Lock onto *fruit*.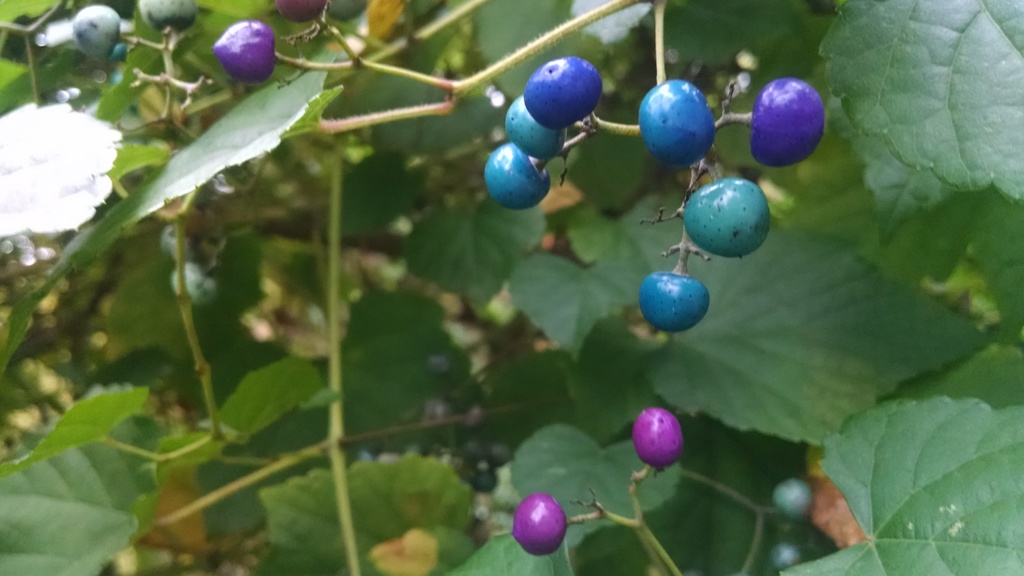
Locked: bbox=(527, 57, 606, 129).
